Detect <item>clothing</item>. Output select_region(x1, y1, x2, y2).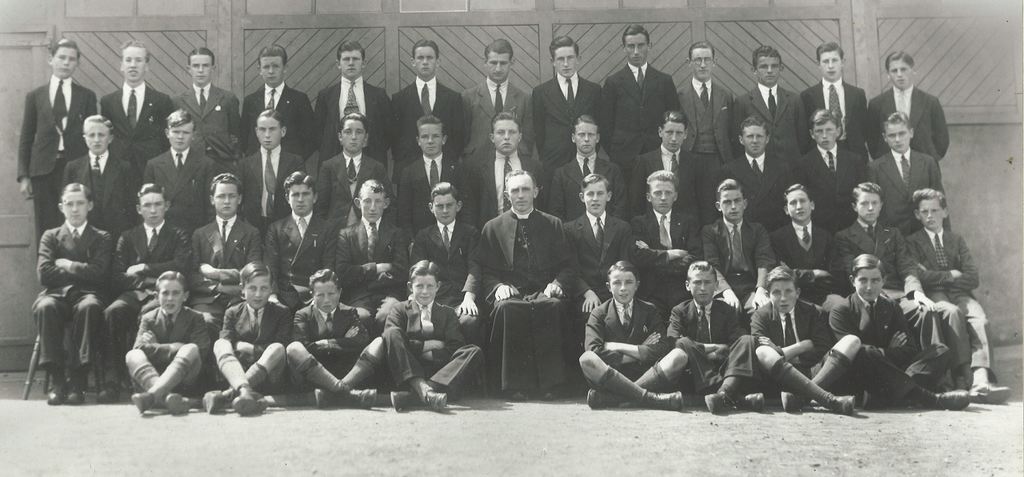
select_region(242, 79, 316, 160).
